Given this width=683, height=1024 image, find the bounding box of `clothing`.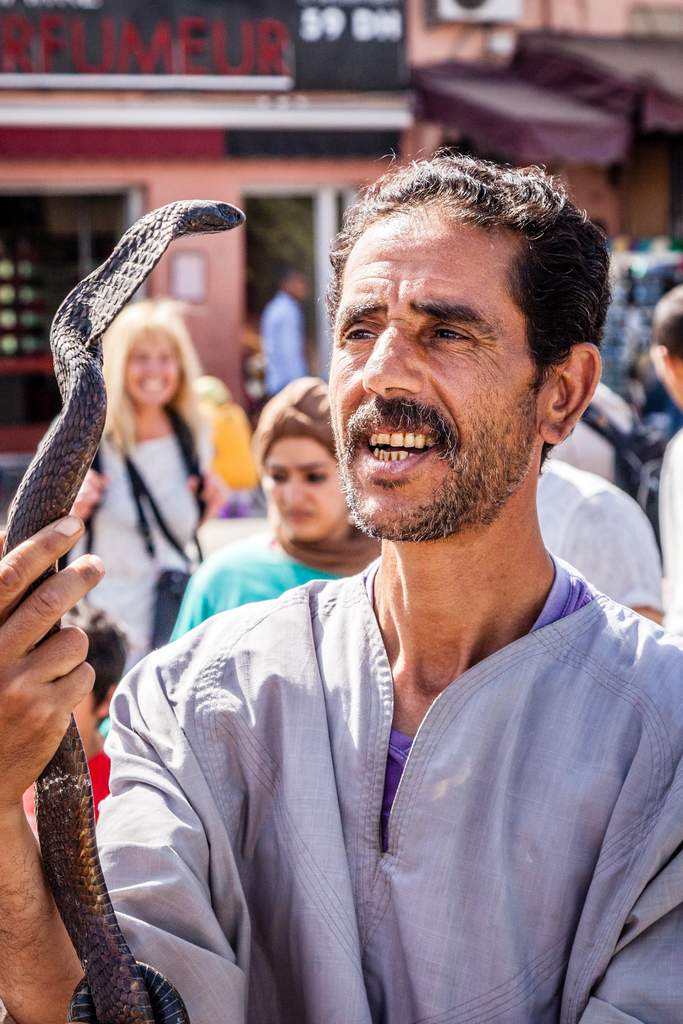
{"left": 169, "top": 538, "right": 348, "bottom": 643}.
